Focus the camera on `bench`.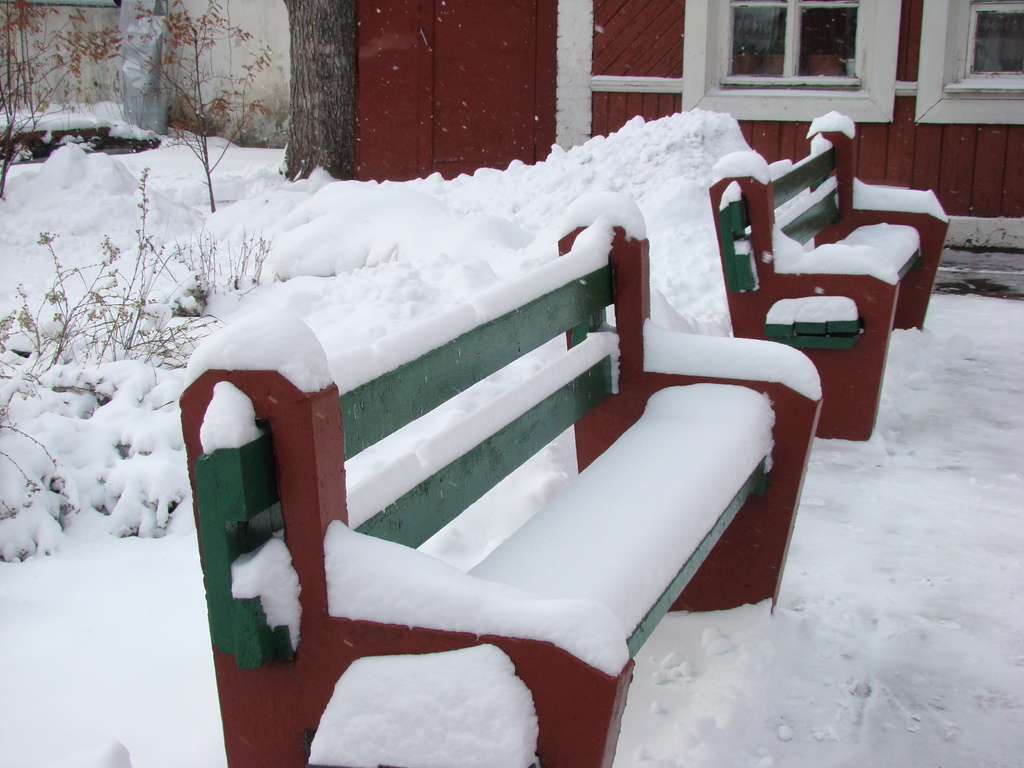
Focus region: Rect(708, 110, 954, 445).
